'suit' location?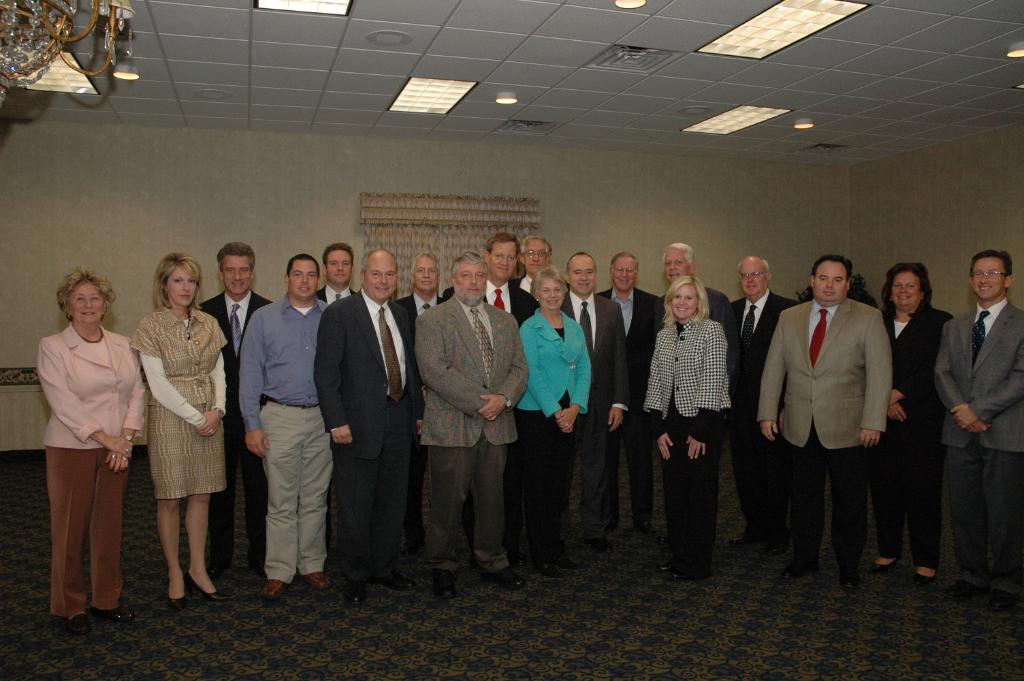
box(748, 298, 894, 556)
